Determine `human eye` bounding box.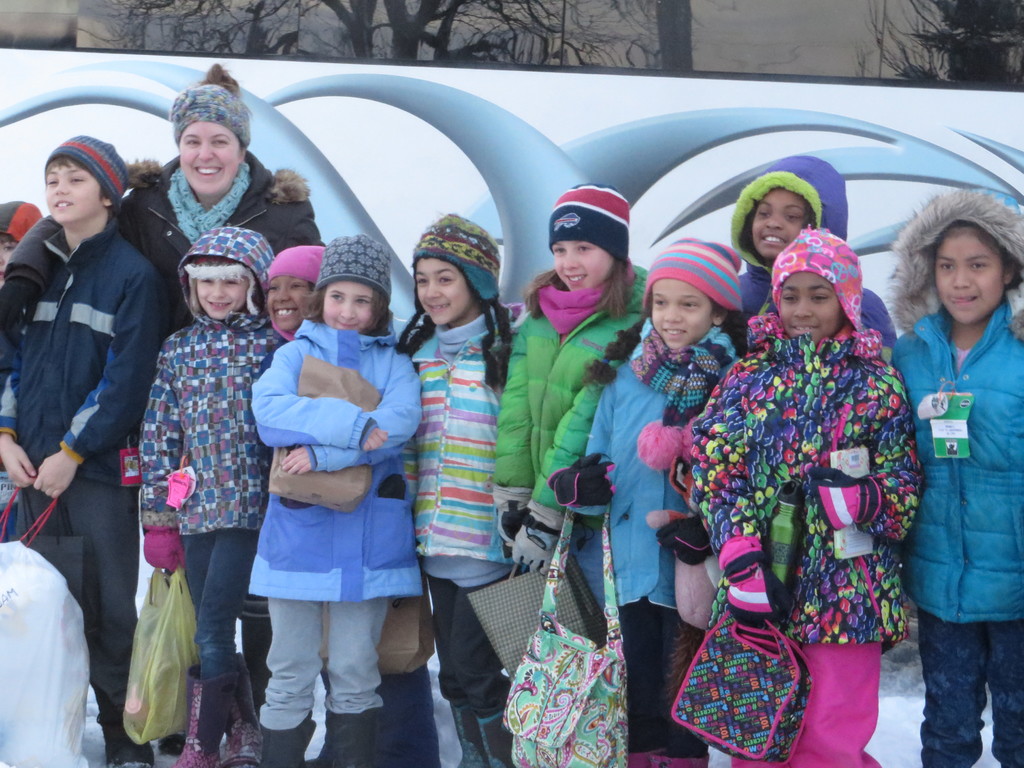
Determined: <region>785, 212, 800, 223</region>.
